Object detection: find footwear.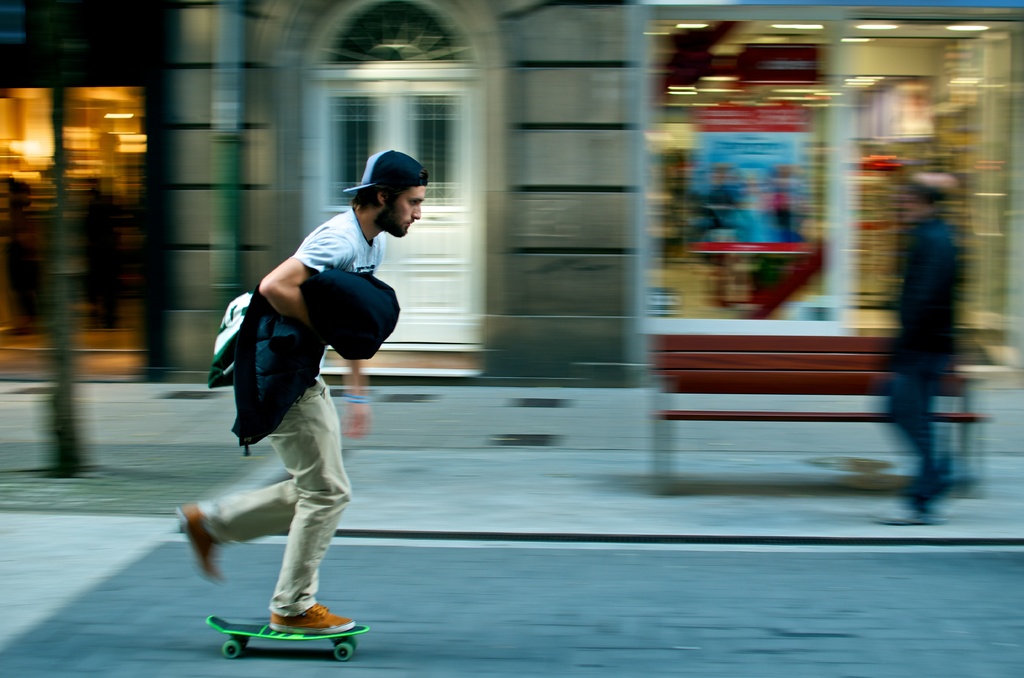
[180, 500, 228, 582].
